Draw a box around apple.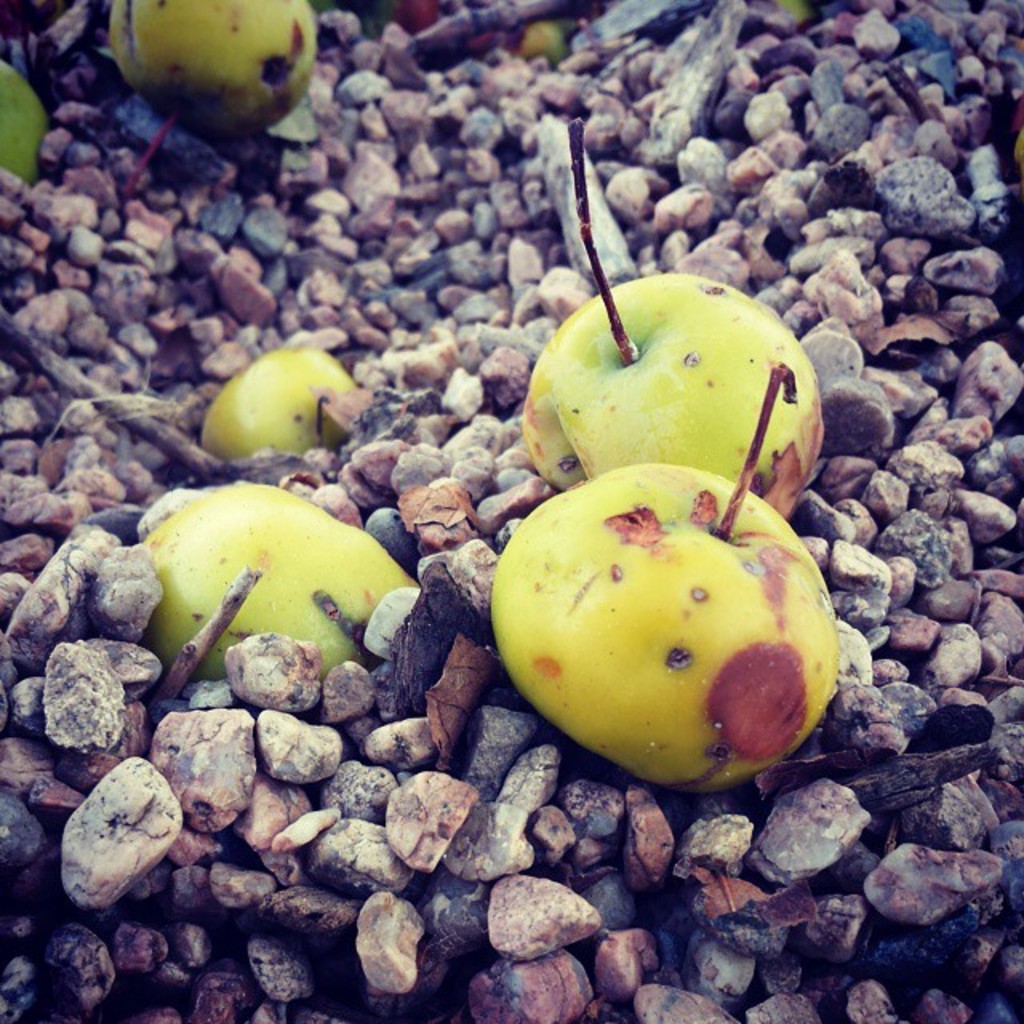
pyautogui.locateOnScreen(146, 490, 422, 690).
